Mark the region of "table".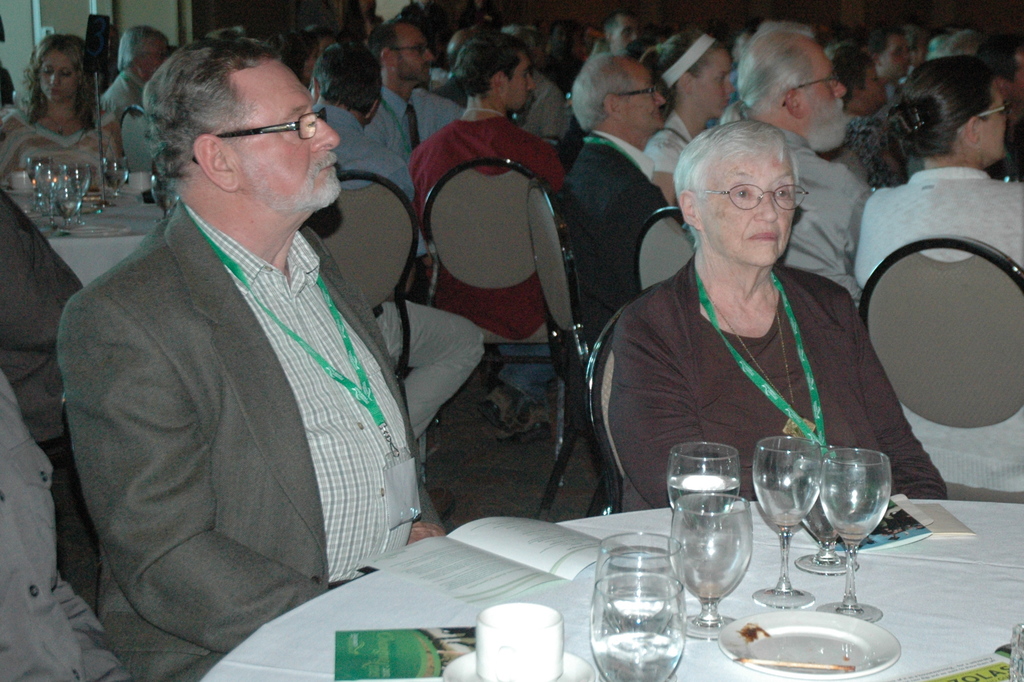
Region: 200, 499, 1023, 681.
